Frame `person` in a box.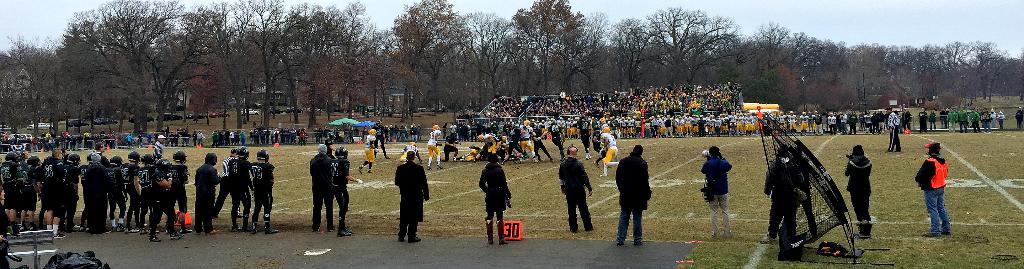
detection(251, 148, 278, 231).
